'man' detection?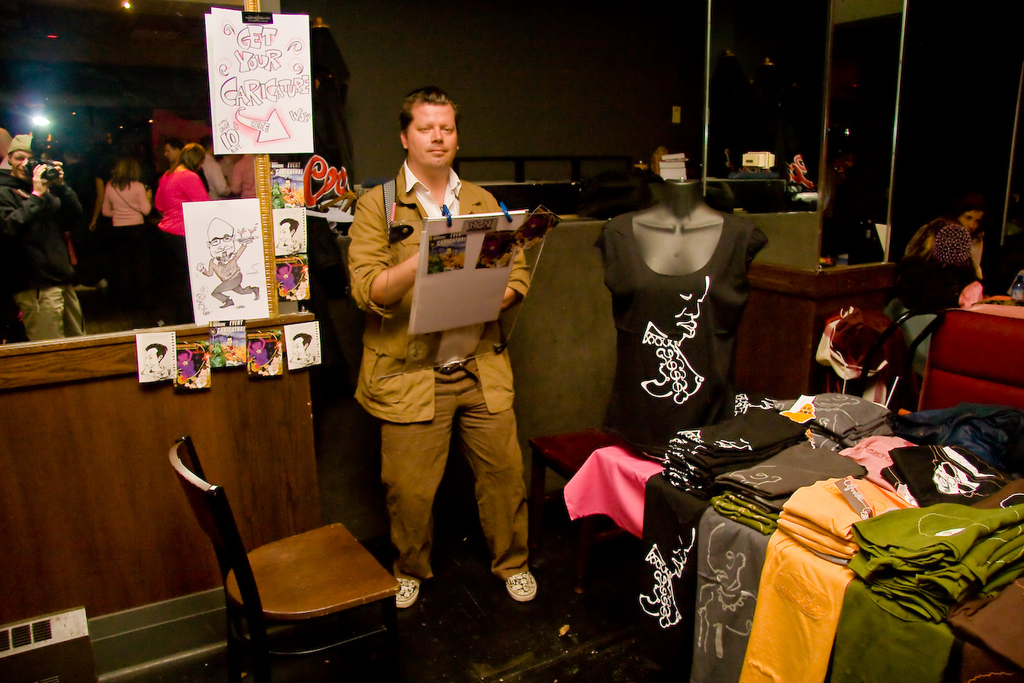
[234,150,256,200]
